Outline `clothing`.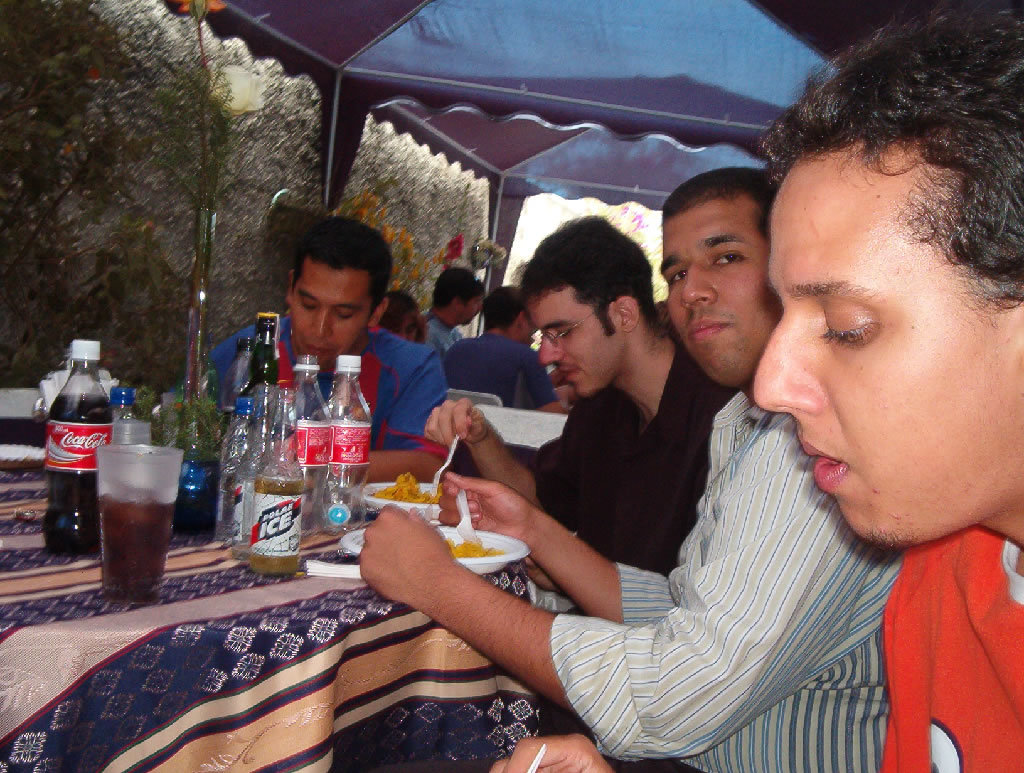
Outline: [551,392,905,772].
